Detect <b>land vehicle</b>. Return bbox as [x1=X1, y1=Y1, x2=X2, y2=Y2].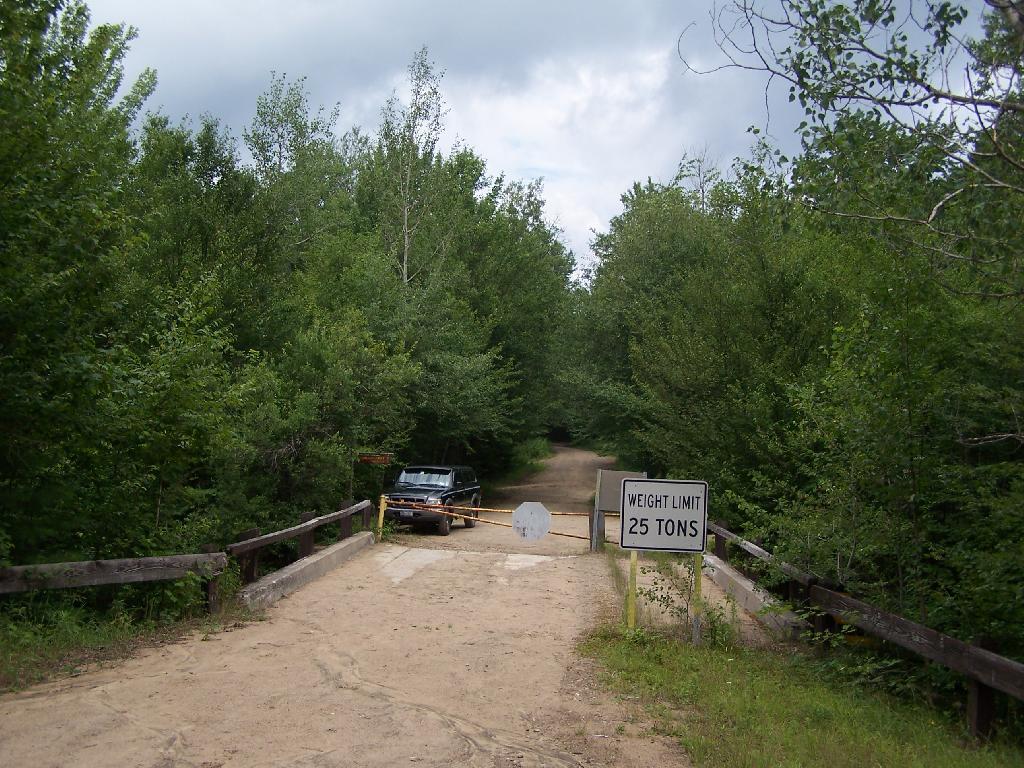
[x1=374, y1=460, x2=471, y2=536].
